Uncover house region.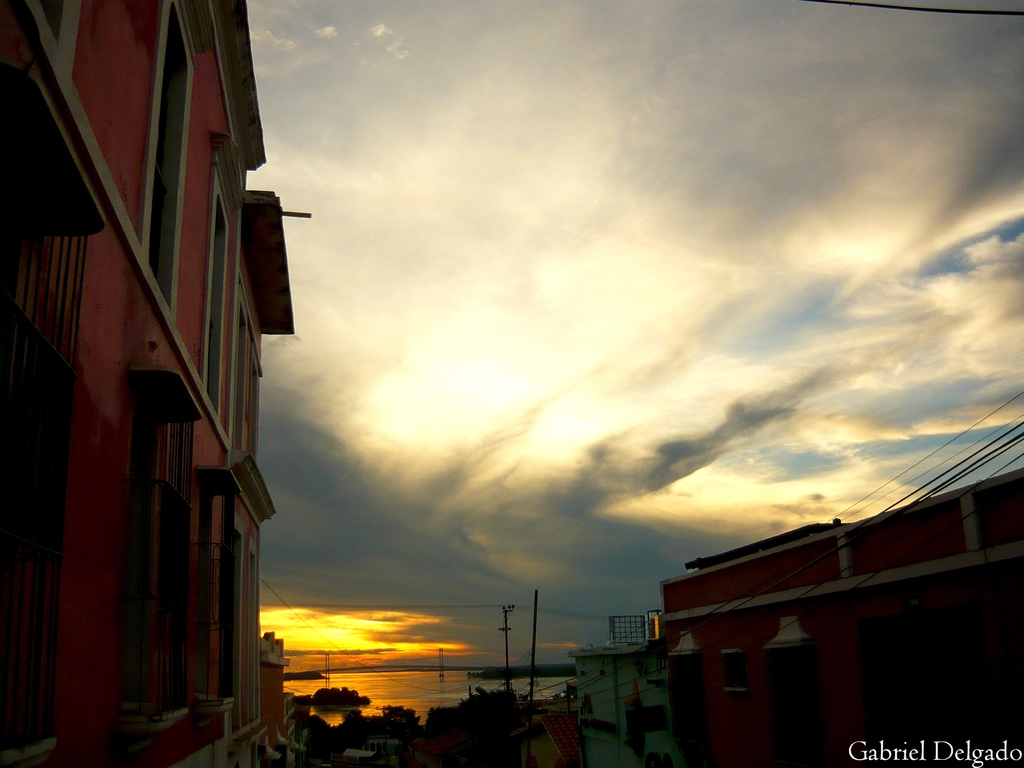
Uncovered: [x1=282, y1=698, x2=302, y2=751].
